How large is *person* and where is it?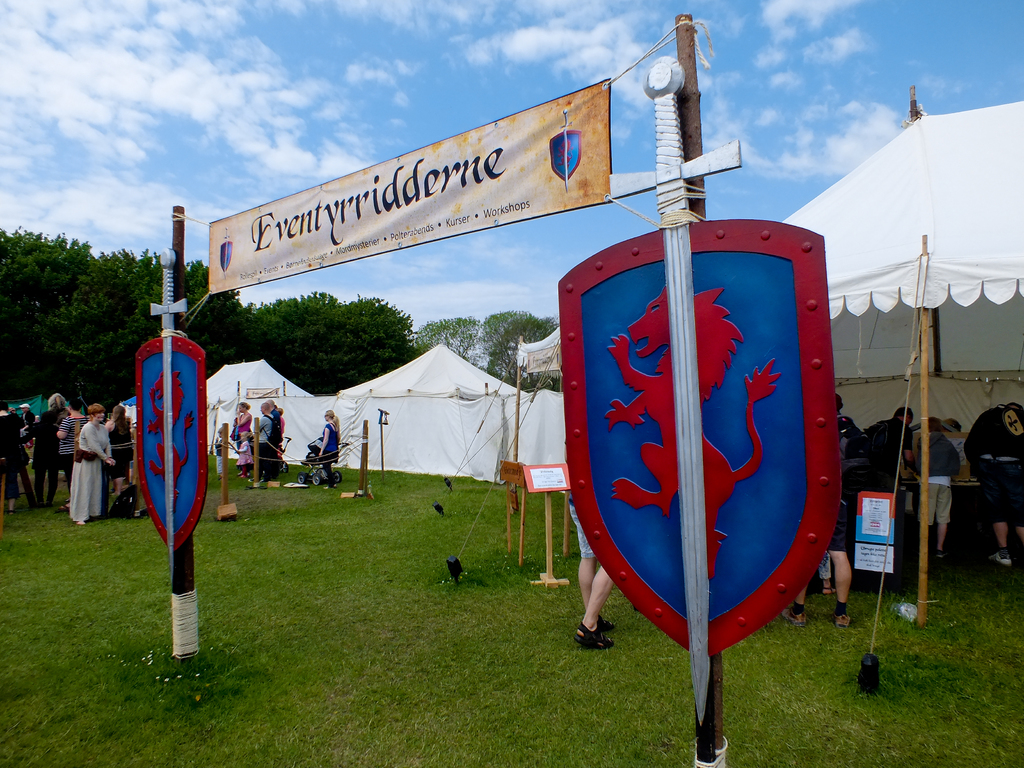
Bounding box: BBox(258, 404, 276, 483).
